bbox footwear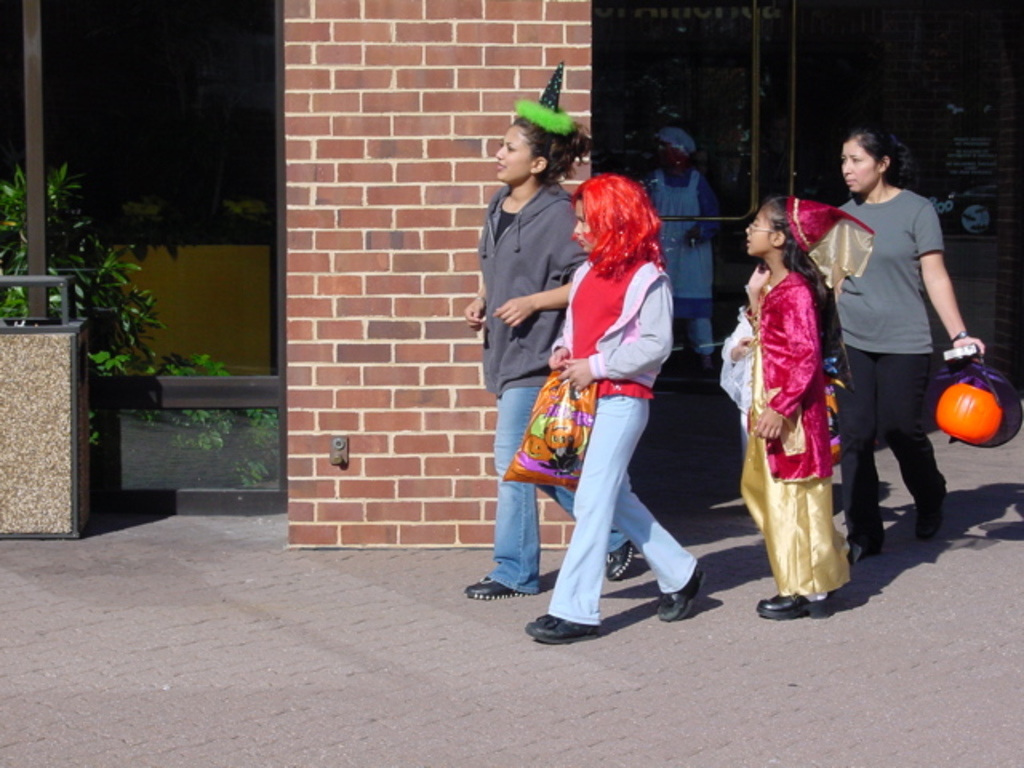
select_region(608, 536, 630, 587)
